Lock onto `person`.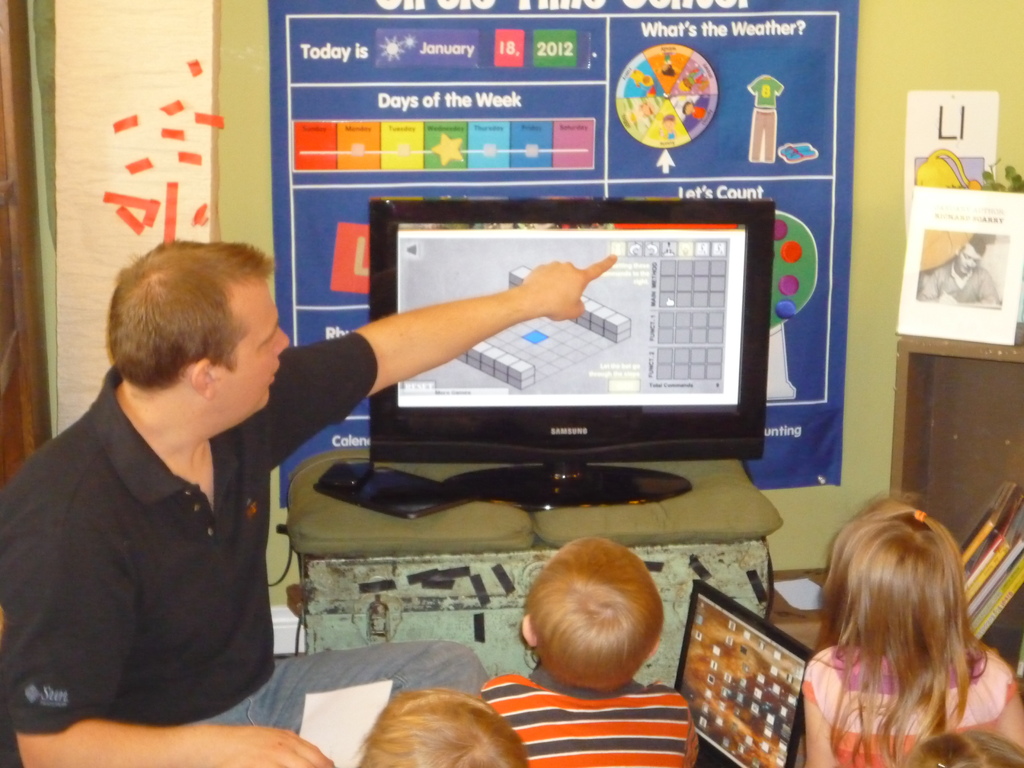
Locked: select_region(911, 229, 1004, 310).
